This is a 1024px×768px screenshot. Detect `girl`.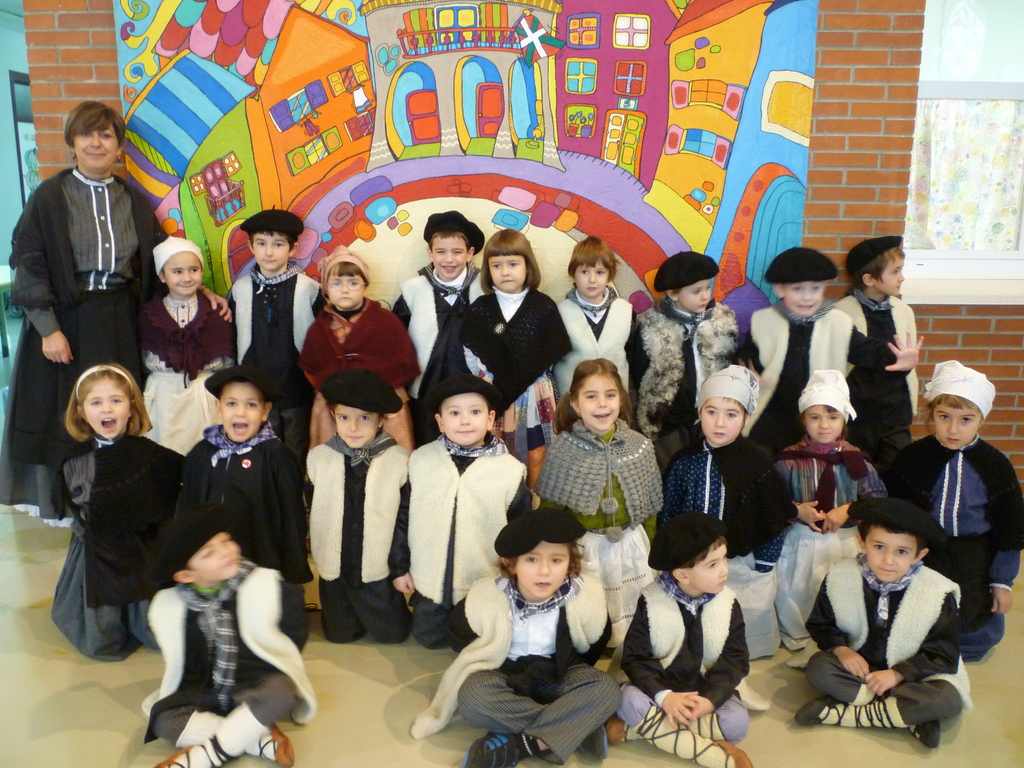
<bbox>308, 254, 412, 455</bbox>.
